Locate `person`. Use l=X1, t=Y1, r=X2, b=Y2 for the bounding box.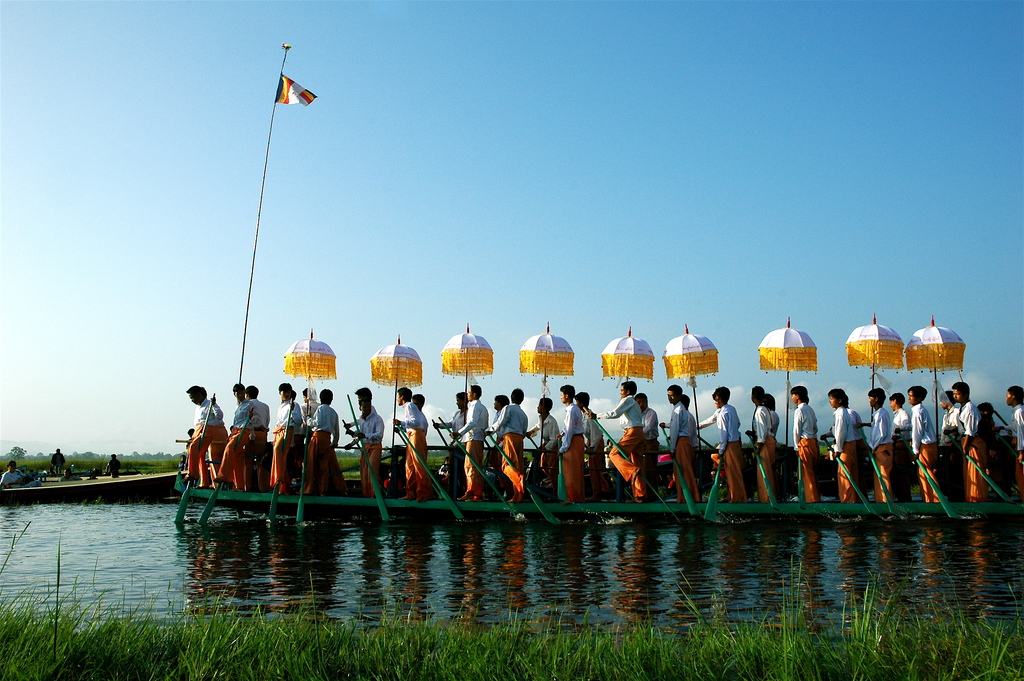
l=552, t=383, r=586, b=503.
